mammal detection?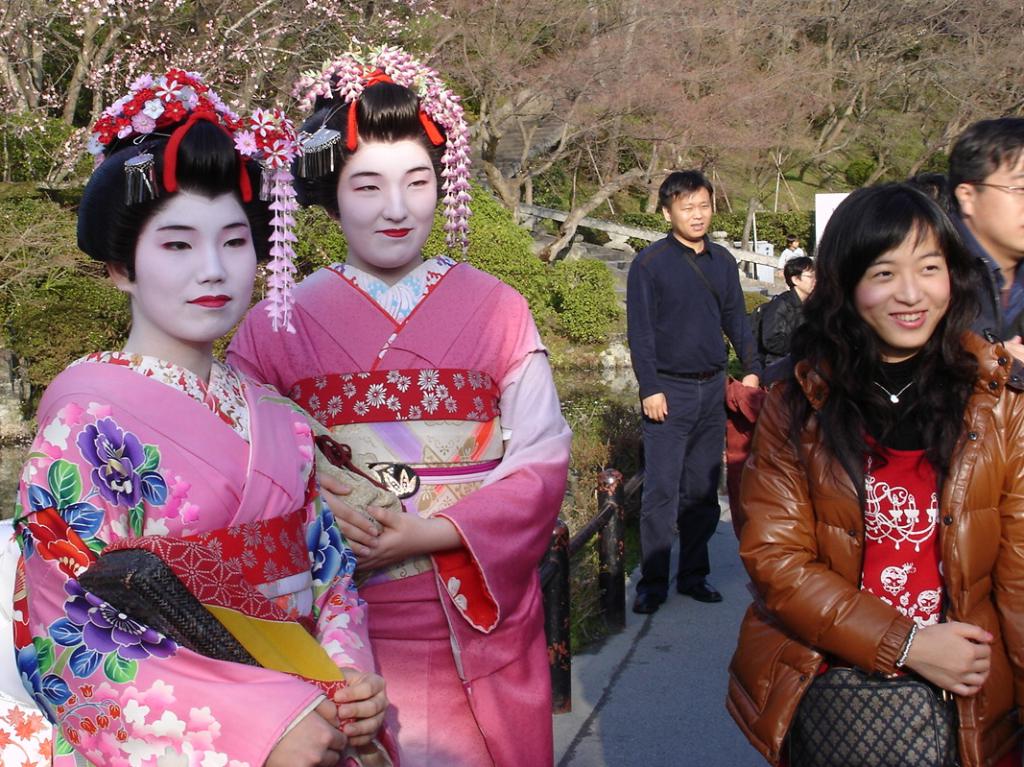
(778, 236, 806, 268)
